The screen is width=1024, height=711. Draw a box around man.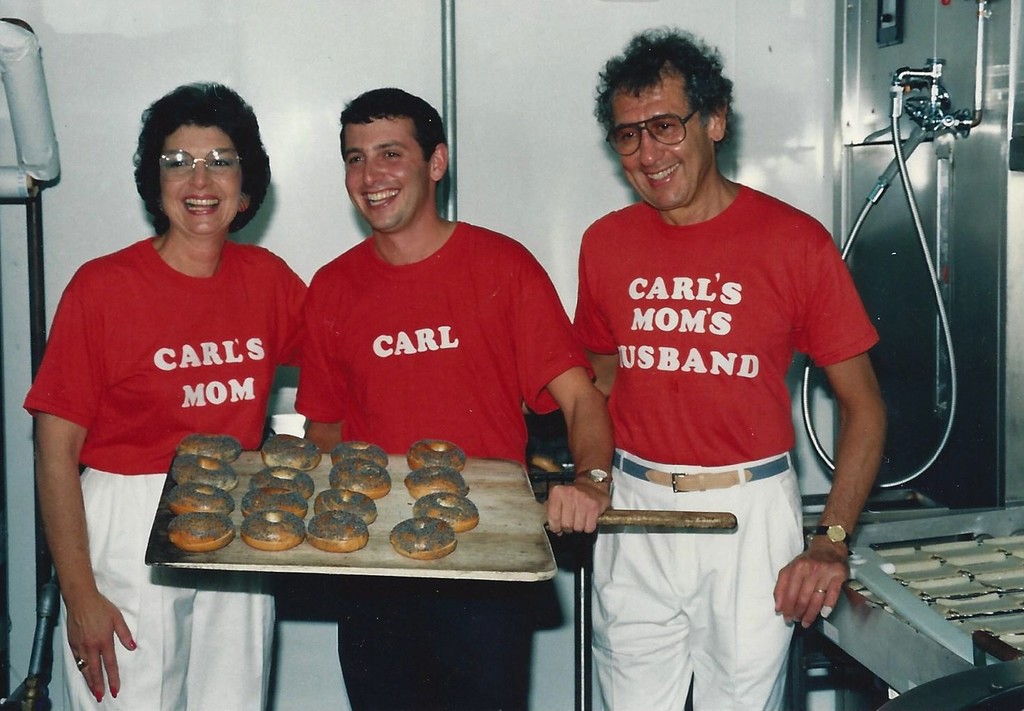
BBox(544, 25, 897, 702).
